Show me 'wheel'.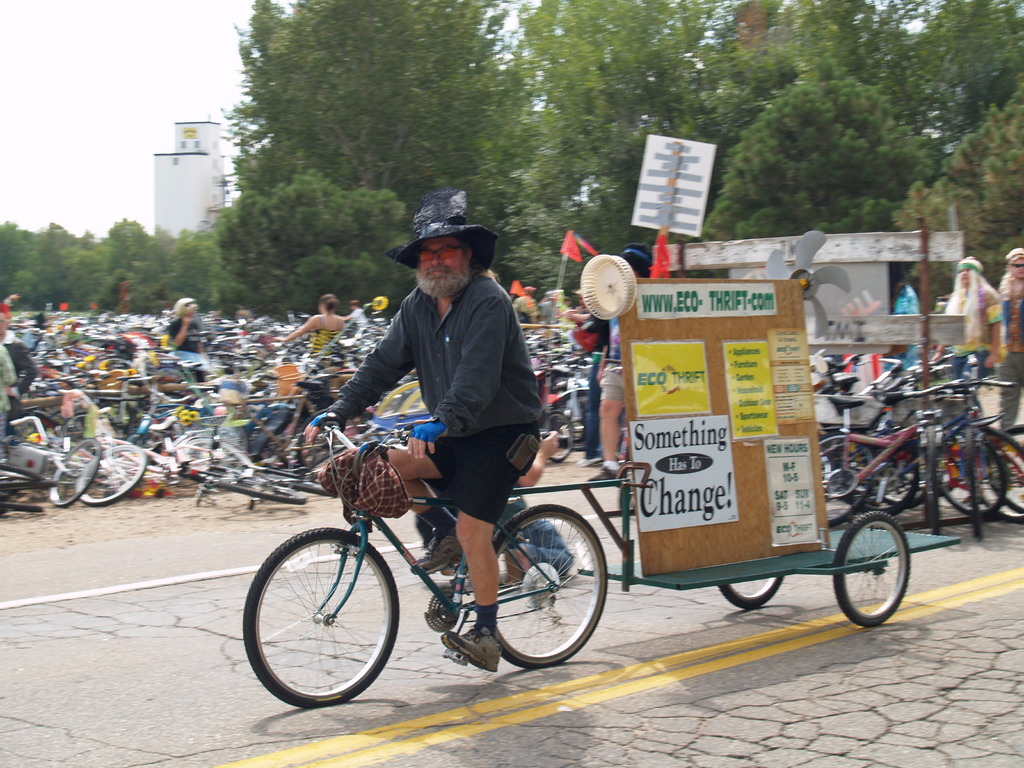
'wheel' is here: x1=51, y1=440, x2=102, y2=508.
